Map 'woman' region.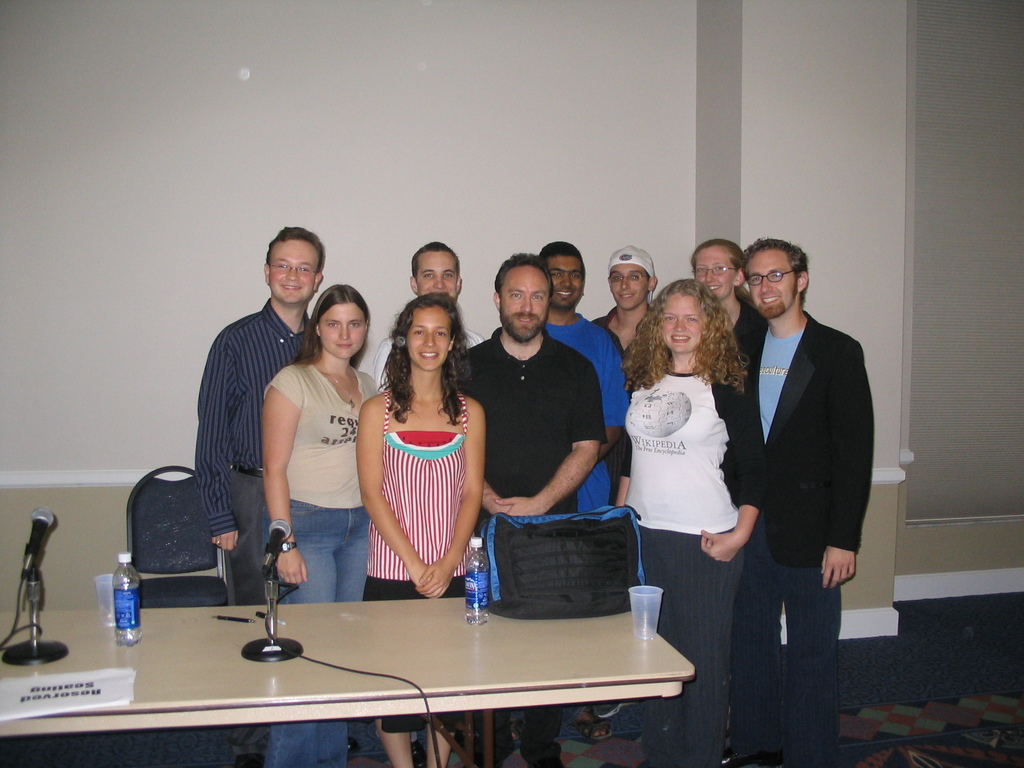
Mapped to [691, 236, 763, 387].
